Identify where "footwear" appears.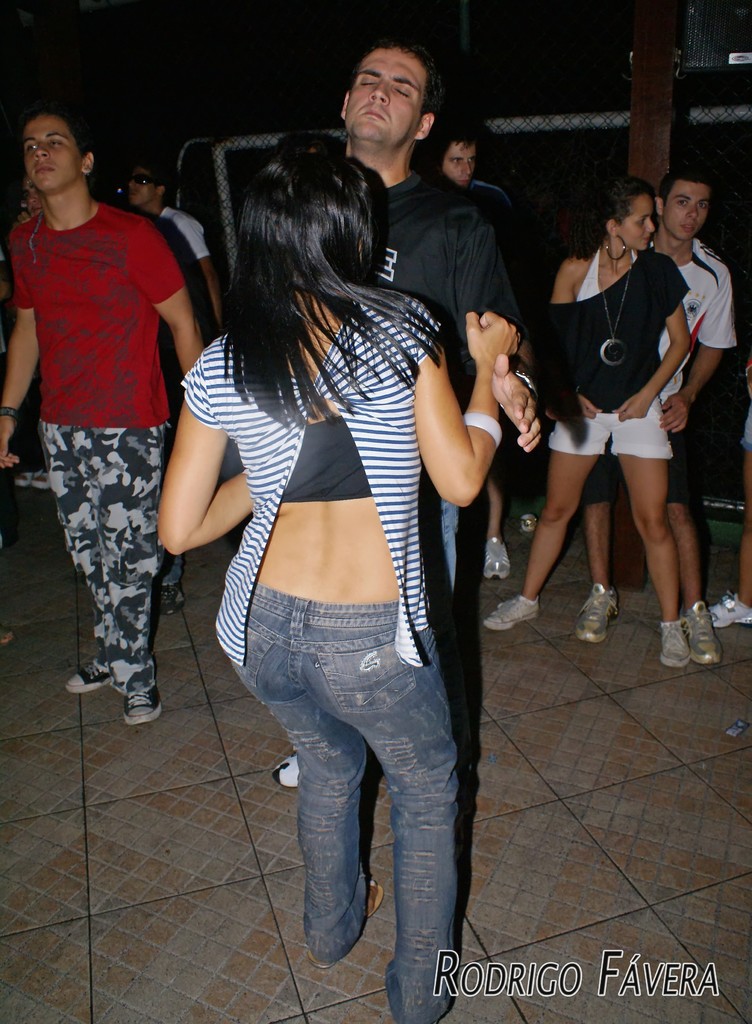
Appears at rect(61, 659, 117, 696).
